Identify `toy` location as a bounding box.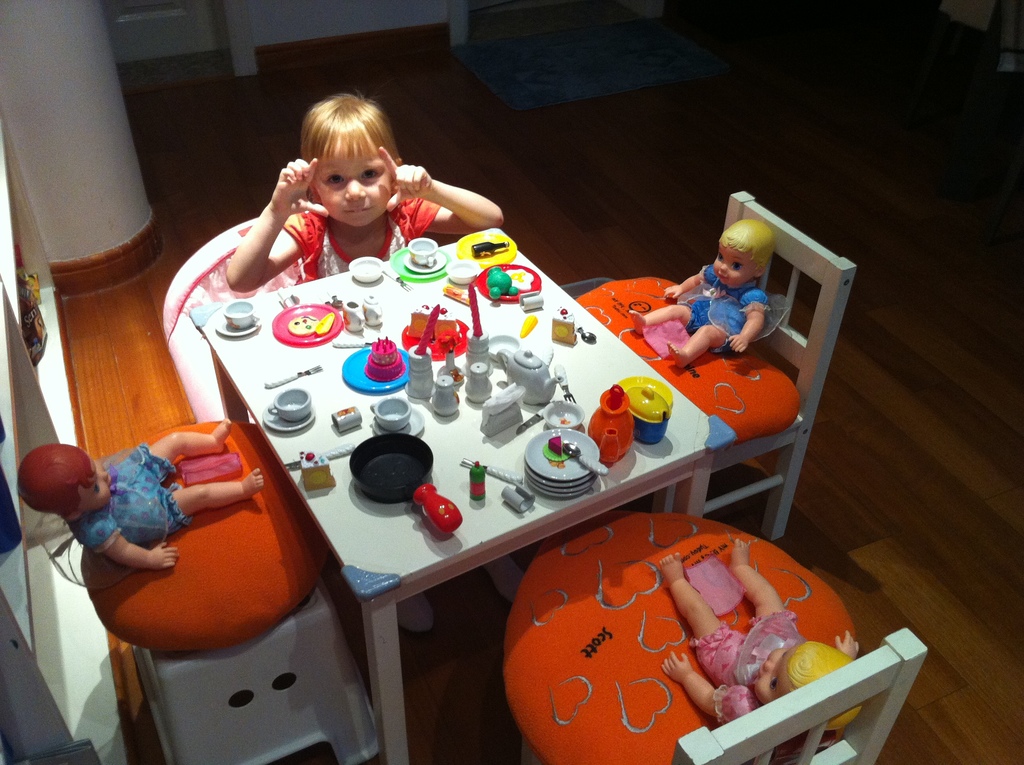
<region>557, 366, 583, 408</region>.
